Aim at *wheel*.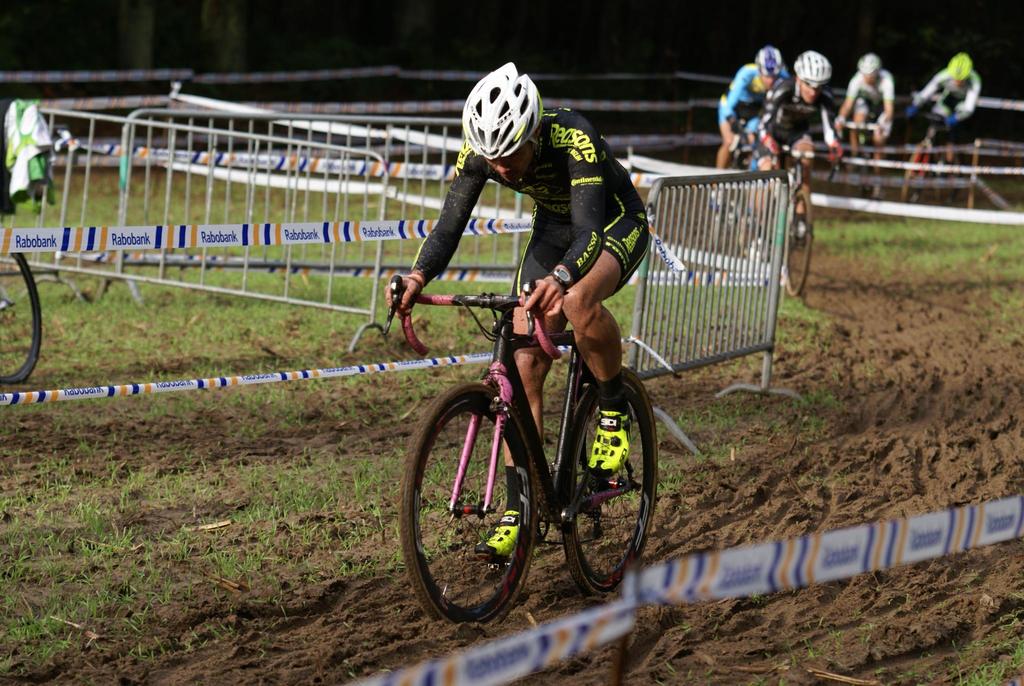
Aimed at locate(785, 179, 813, 298).
